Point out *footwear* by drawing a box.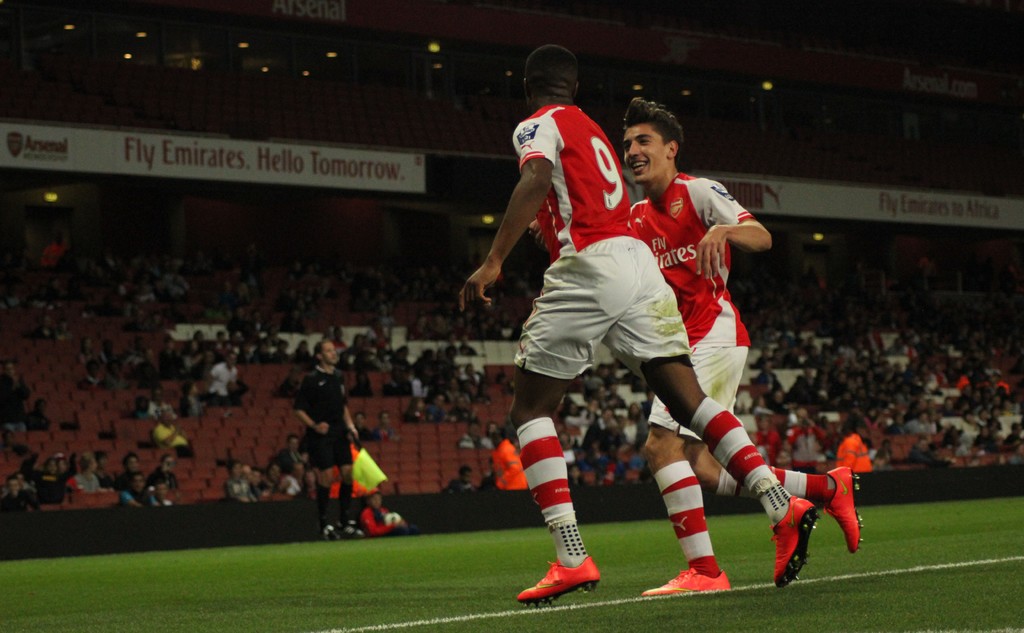
detection(529, 546, 598, 616).
